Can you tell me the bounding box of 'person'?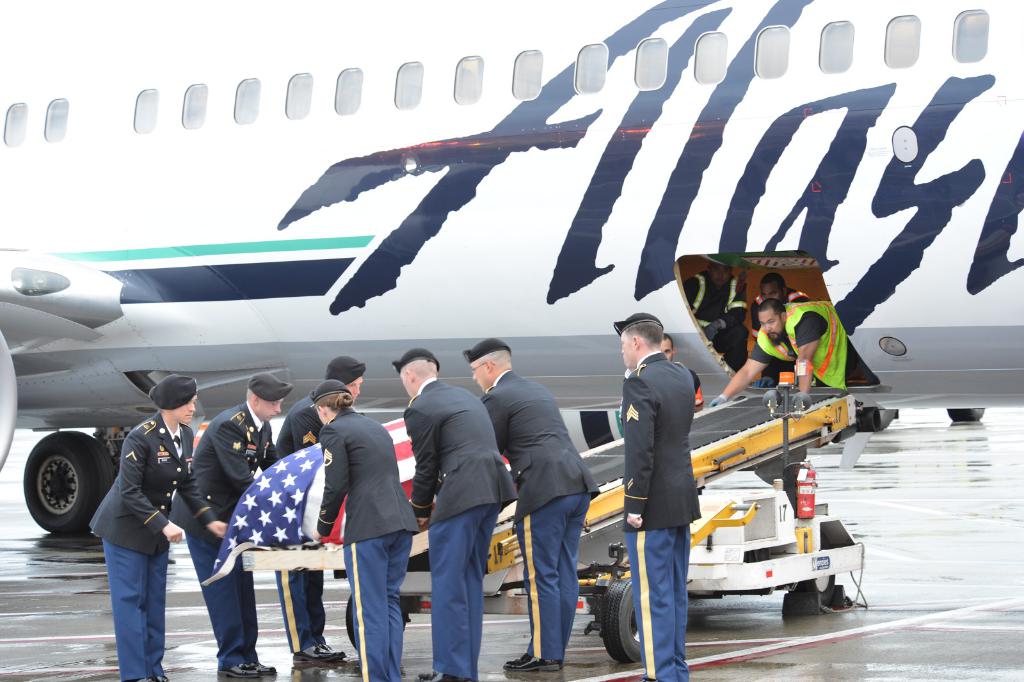
{"x1": 614, "y1": 312, "x2": 701, "y2": 681}.
